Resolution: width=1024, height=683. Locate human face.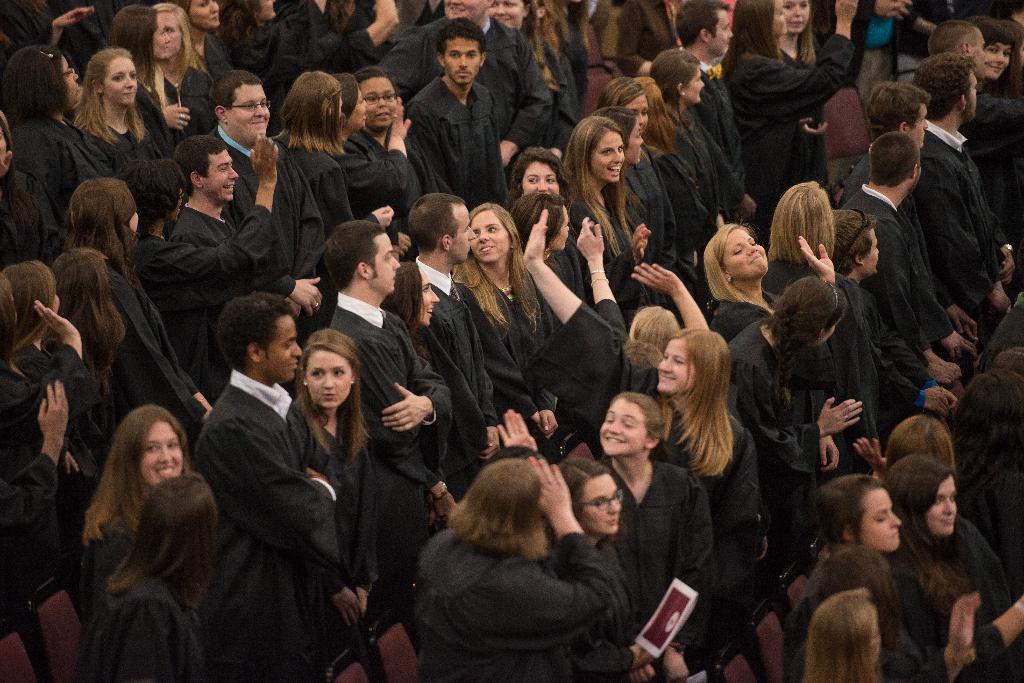
[368,234,401,296].
